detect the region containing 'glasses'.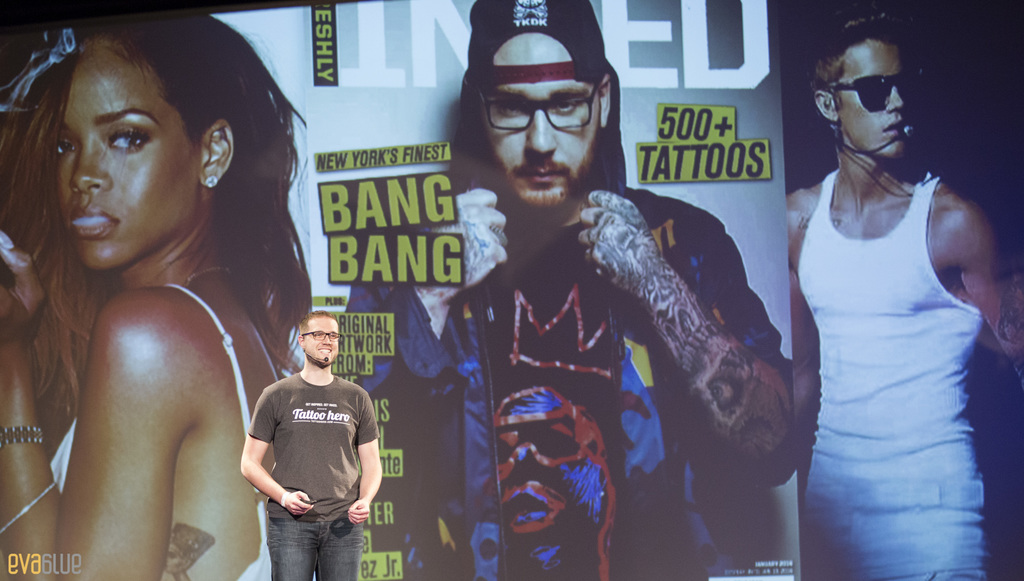
<box>463,79,616,126</box>.
